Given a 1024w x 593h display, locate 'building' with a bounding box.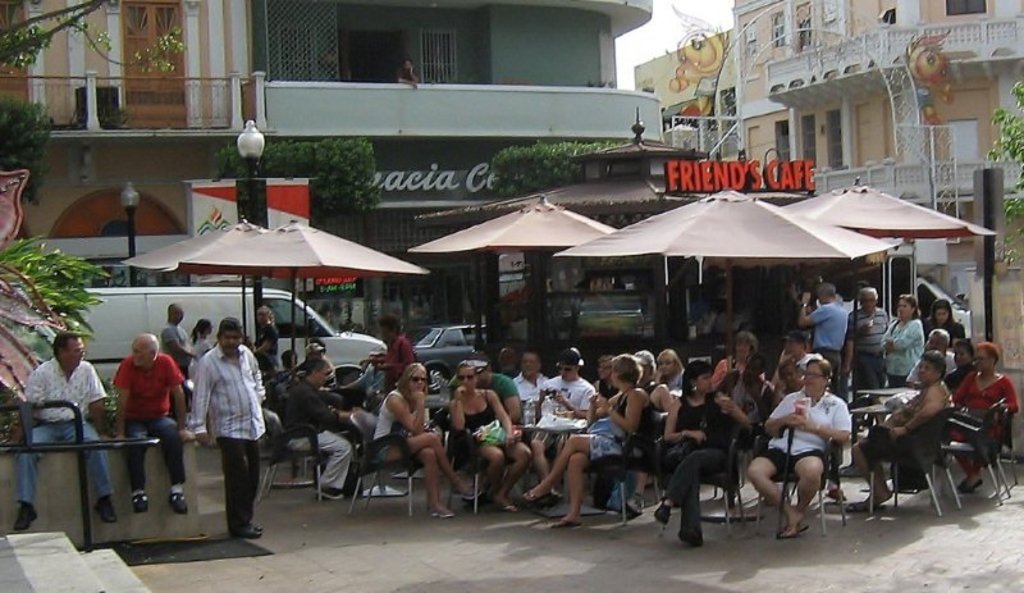
Located: box=[0, 0, 673, 342].
